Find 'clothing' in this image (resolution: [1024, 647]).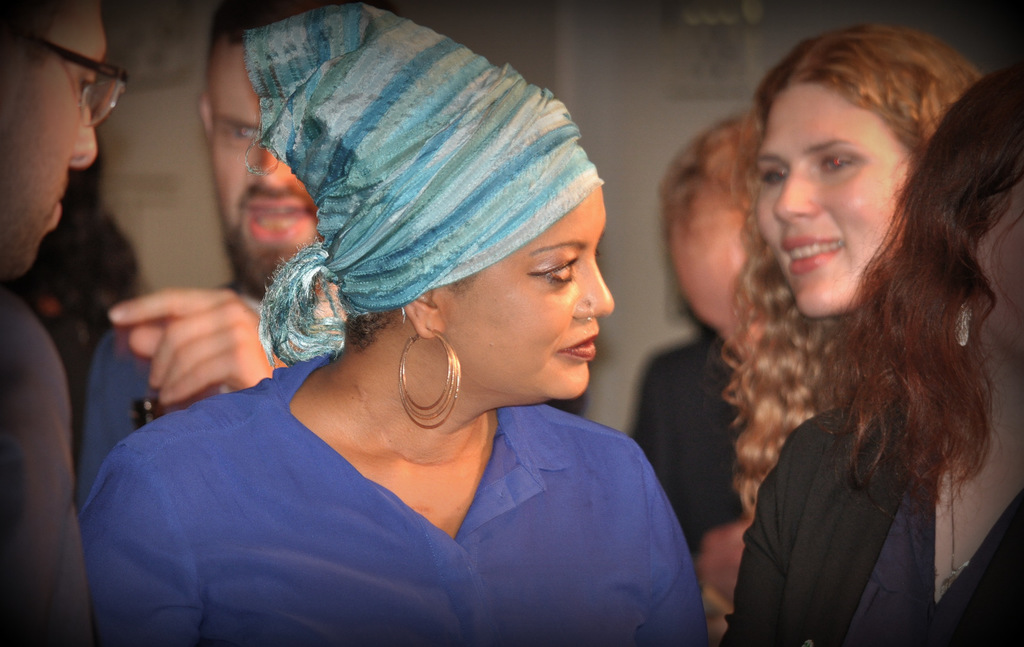
<region>0, 287, 96, 646</region>.
